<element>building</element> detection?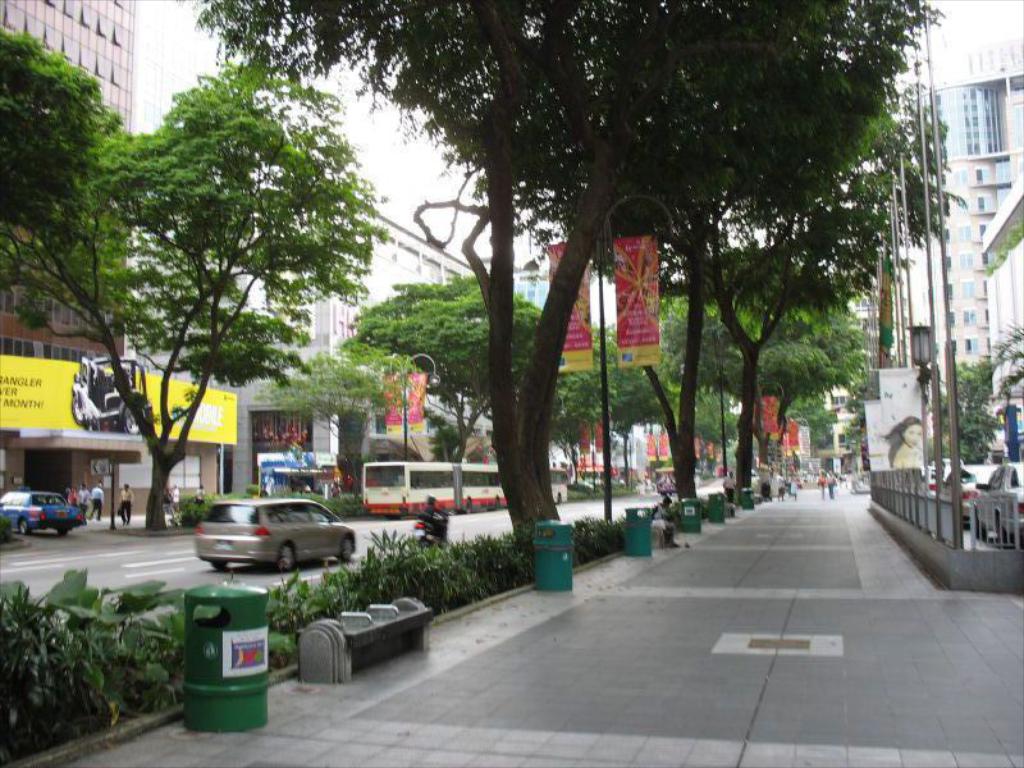
819, 275, 876, 483
